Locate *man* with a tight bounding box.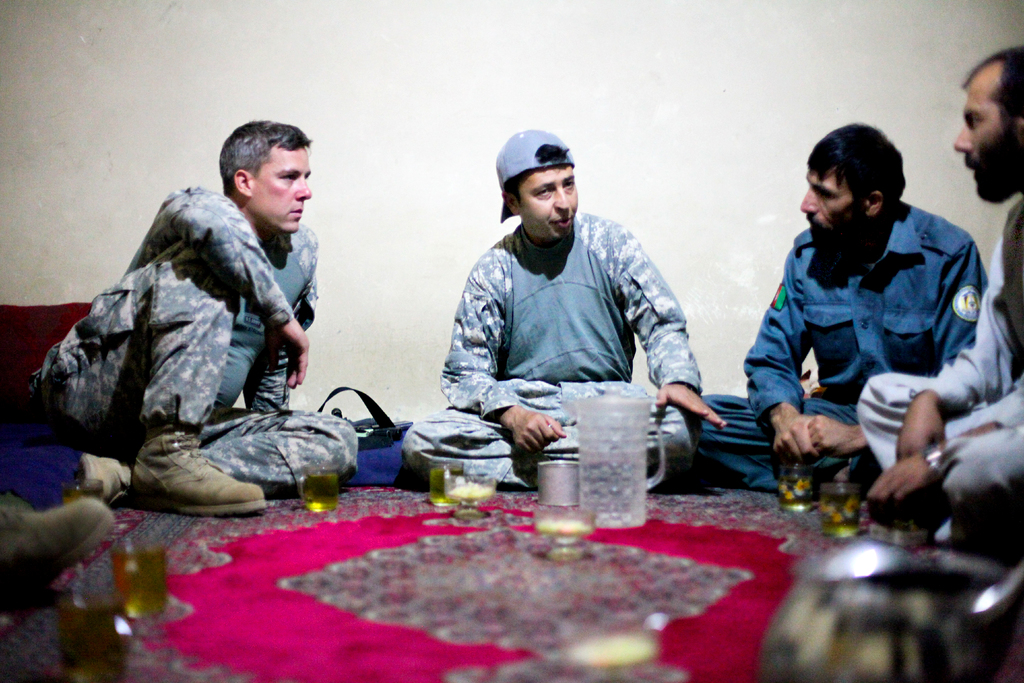
locate(29, 115, 353, 522).
